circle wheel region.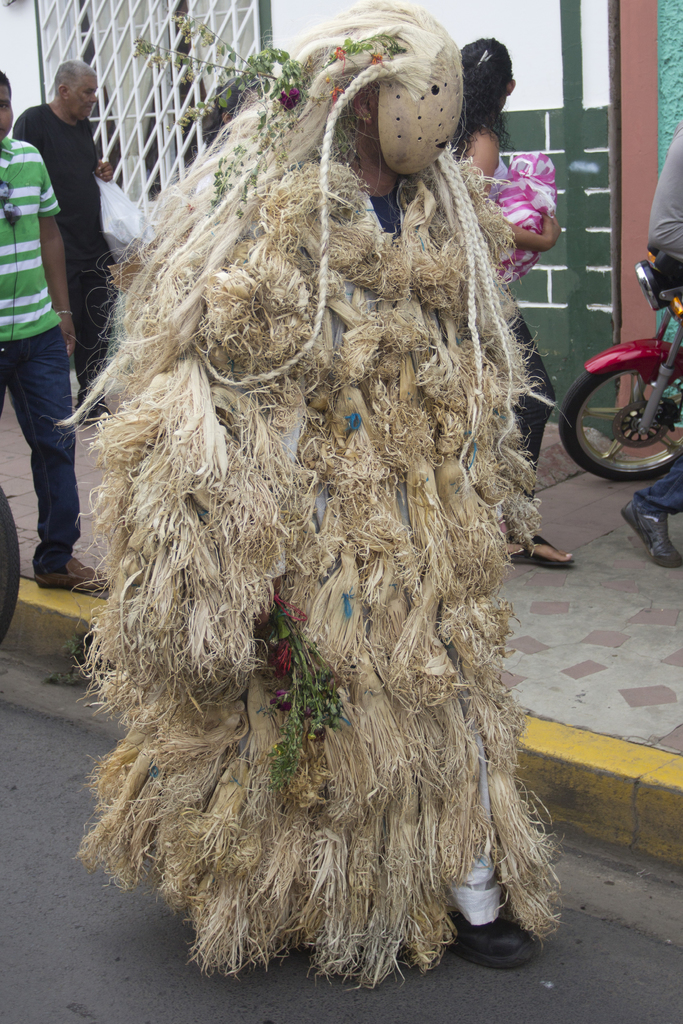
Region: box(575, 343, 675, 474).
